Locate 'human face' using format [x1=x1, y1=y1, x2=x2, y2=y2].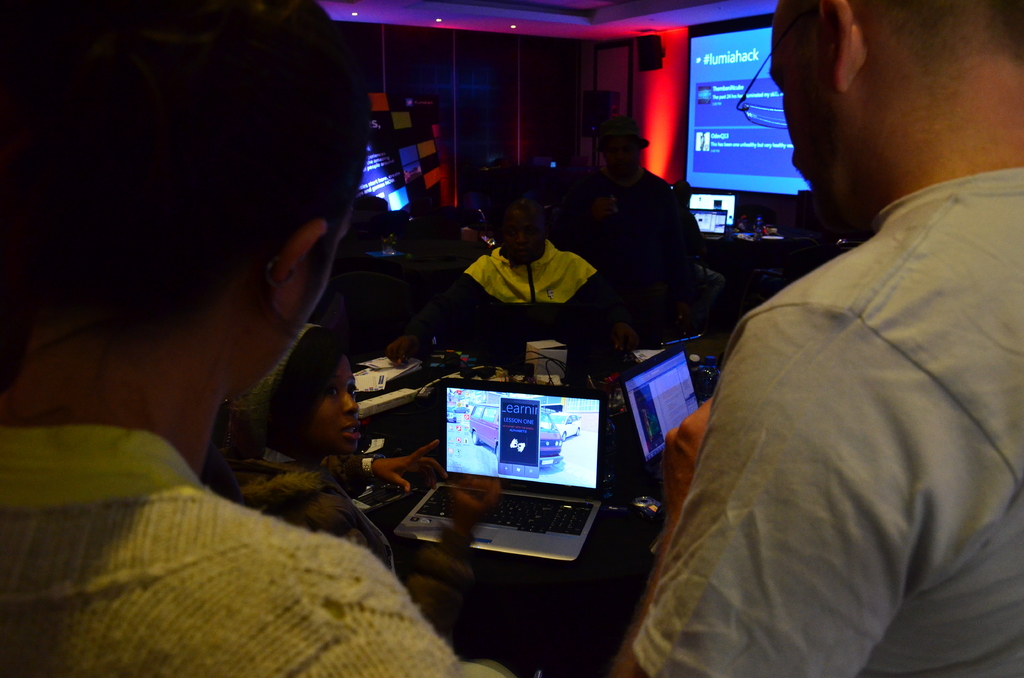
[x1=310, y1=357, x2=363, y2=454].
